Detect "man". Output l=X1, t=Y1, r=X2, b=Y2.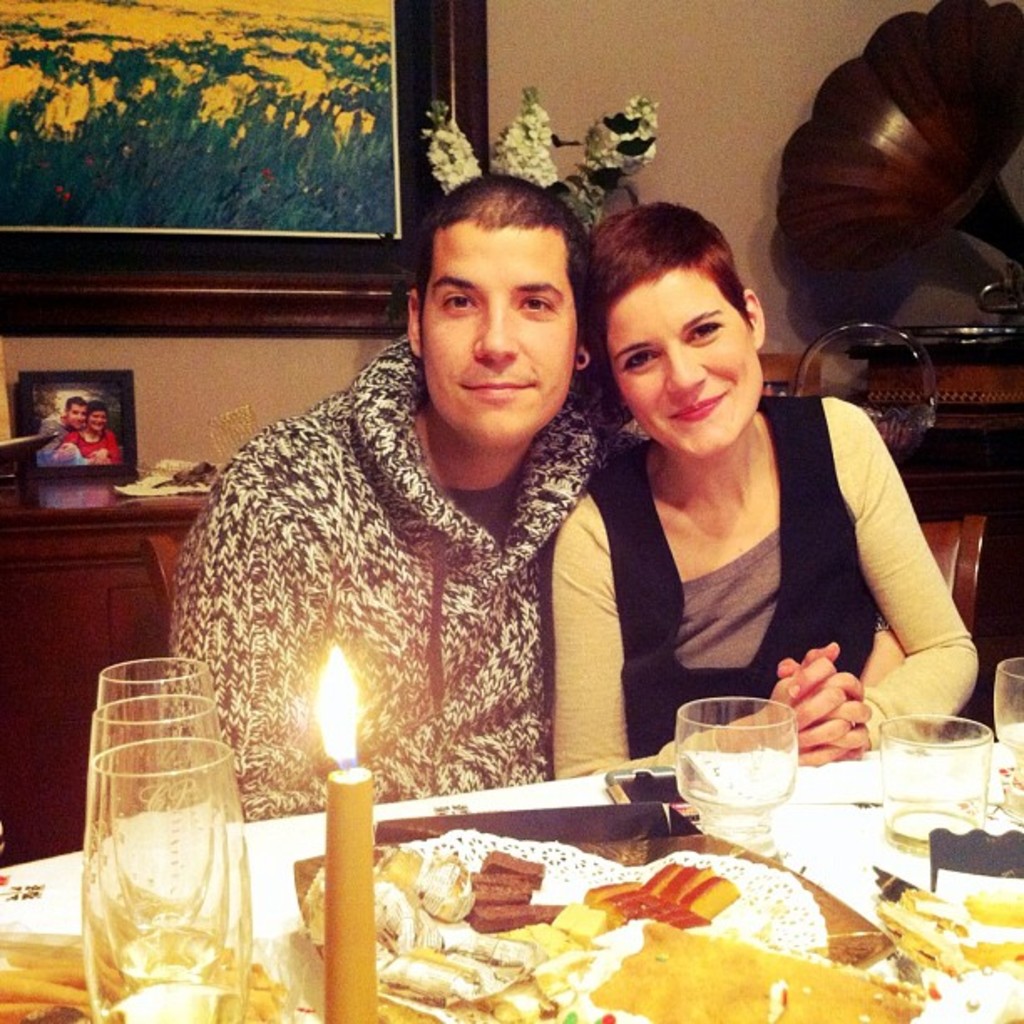
l=176, t=172, r=611, b=788.
